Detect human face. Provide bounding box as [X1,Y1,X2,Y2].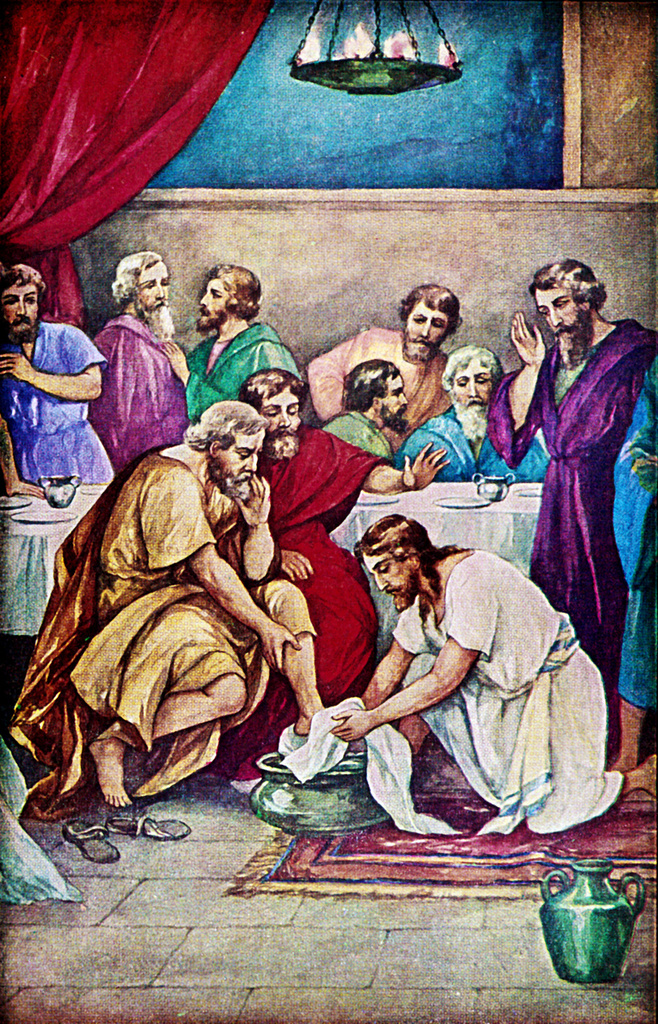
[1,273,41,336].
